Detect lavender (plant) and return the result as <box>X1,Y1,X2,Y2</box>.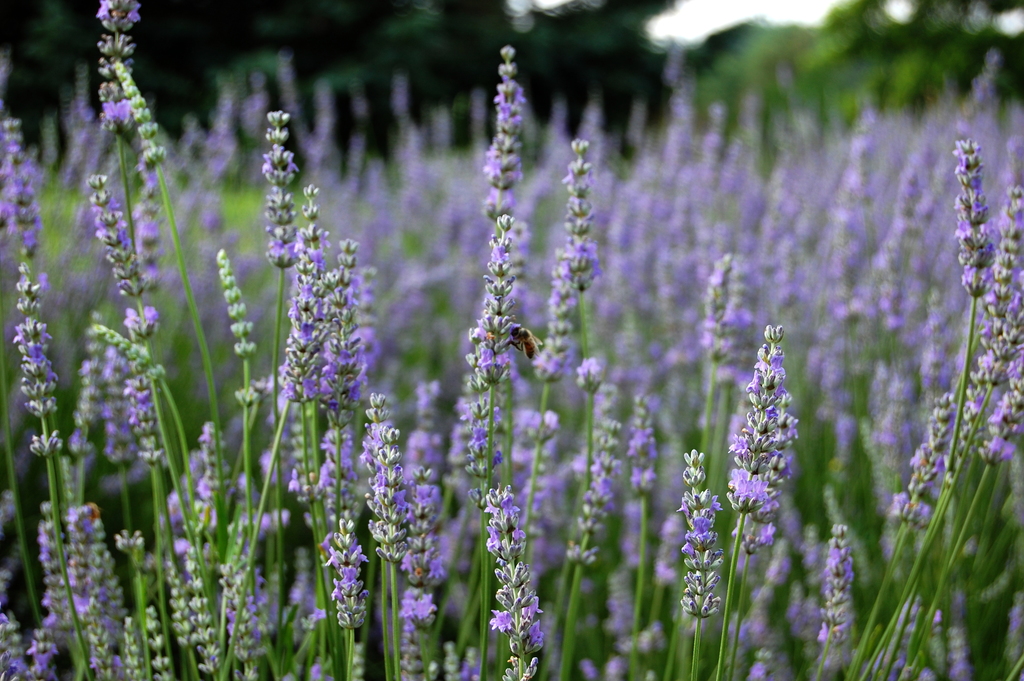
<box>313,232,359,523</box>.
